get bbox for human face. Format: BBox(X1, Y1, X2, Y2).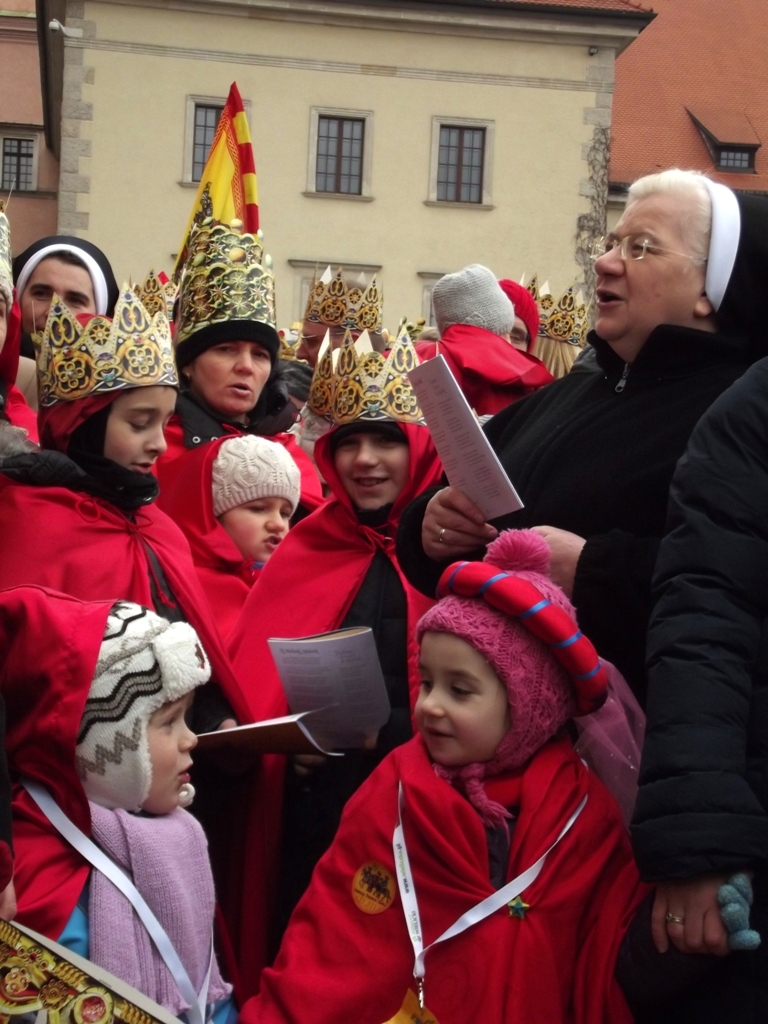
BBox(140, 691, 197, 817).
